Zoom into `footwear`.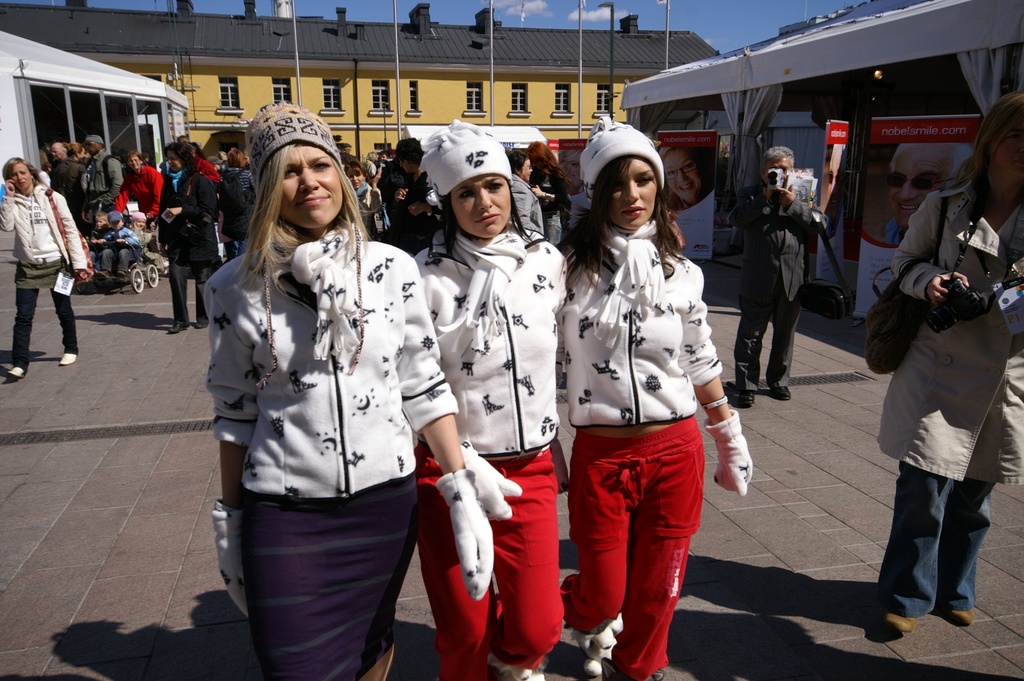
Zoom target: bbox=[873, 607, 919, 636].
